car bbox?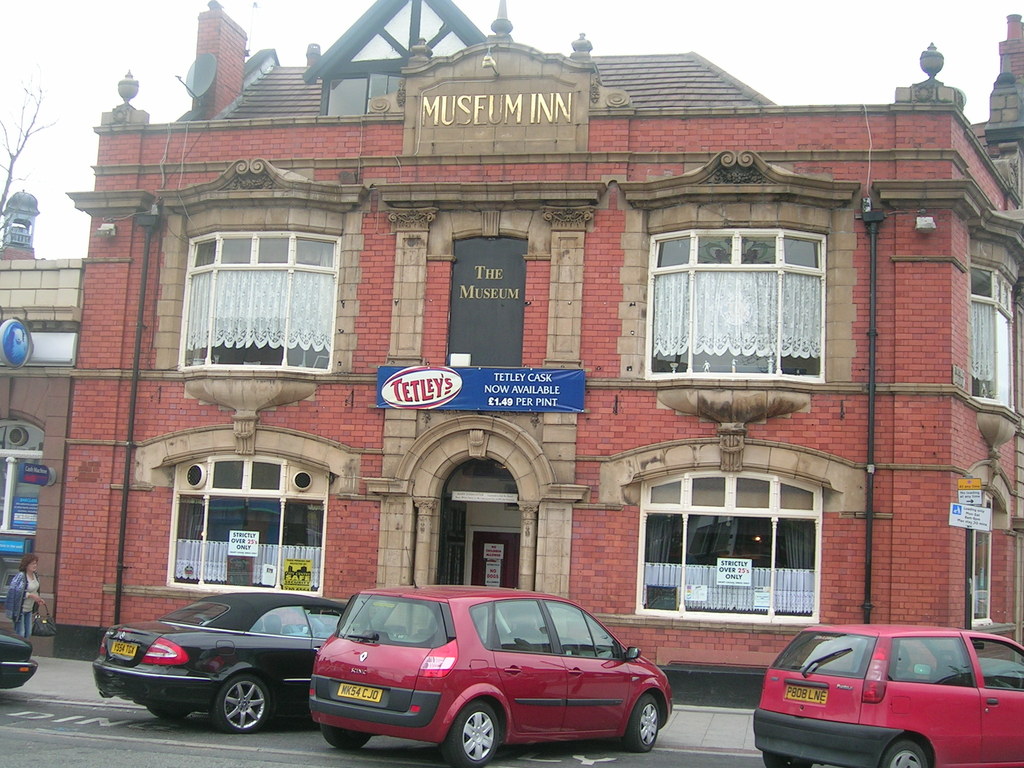
{"x1": 752, "y1": 621, "x2": 1023, "y2": 767}
